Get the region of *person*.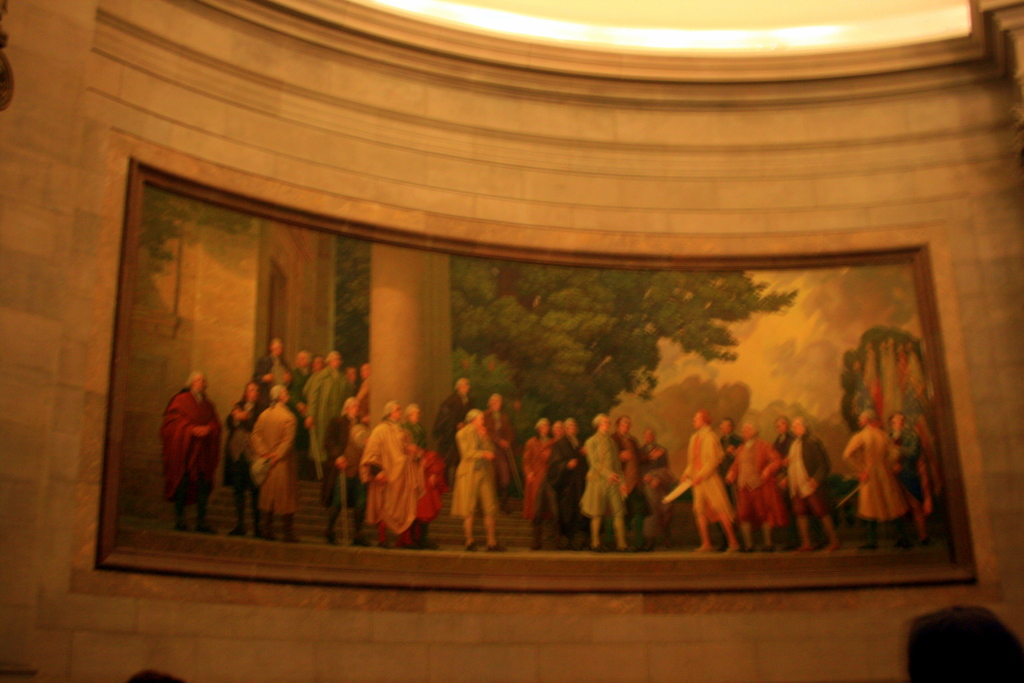
detection(436, 379, 476, 479).
